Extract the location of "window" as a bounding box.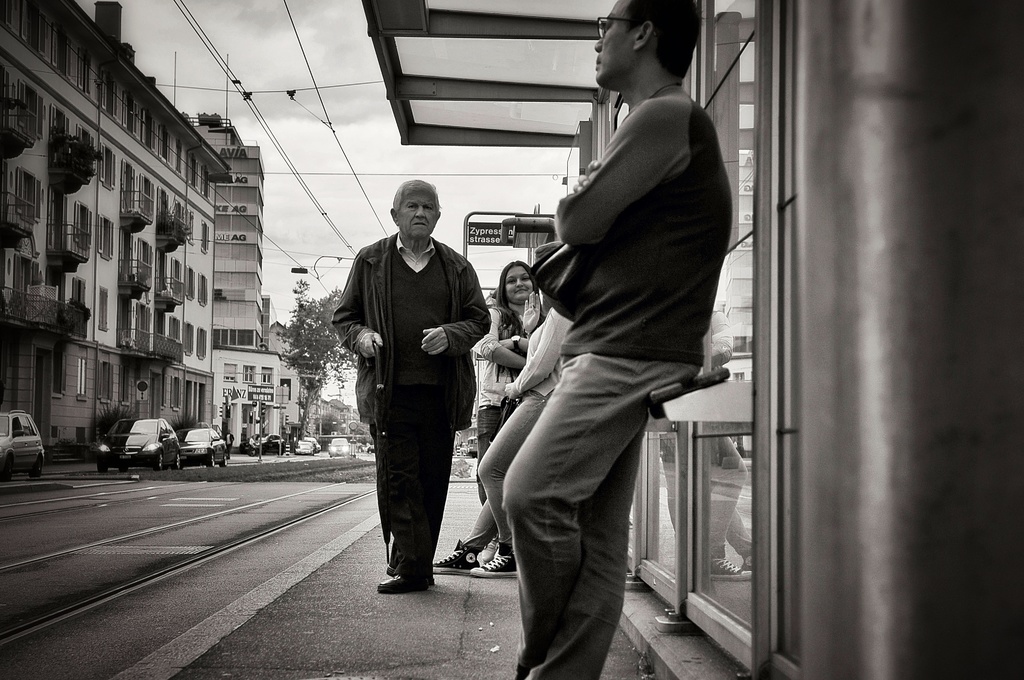
rect(215, 186, 265, 213).
